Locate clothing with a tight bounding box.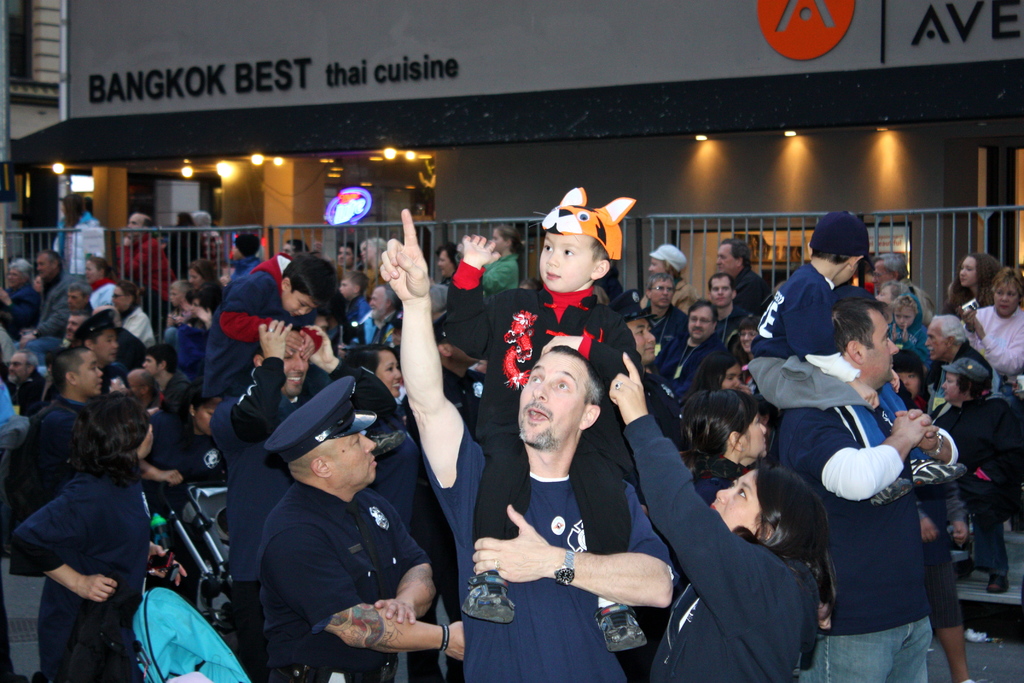
left=947, top=277, right=986, bottom=322.
